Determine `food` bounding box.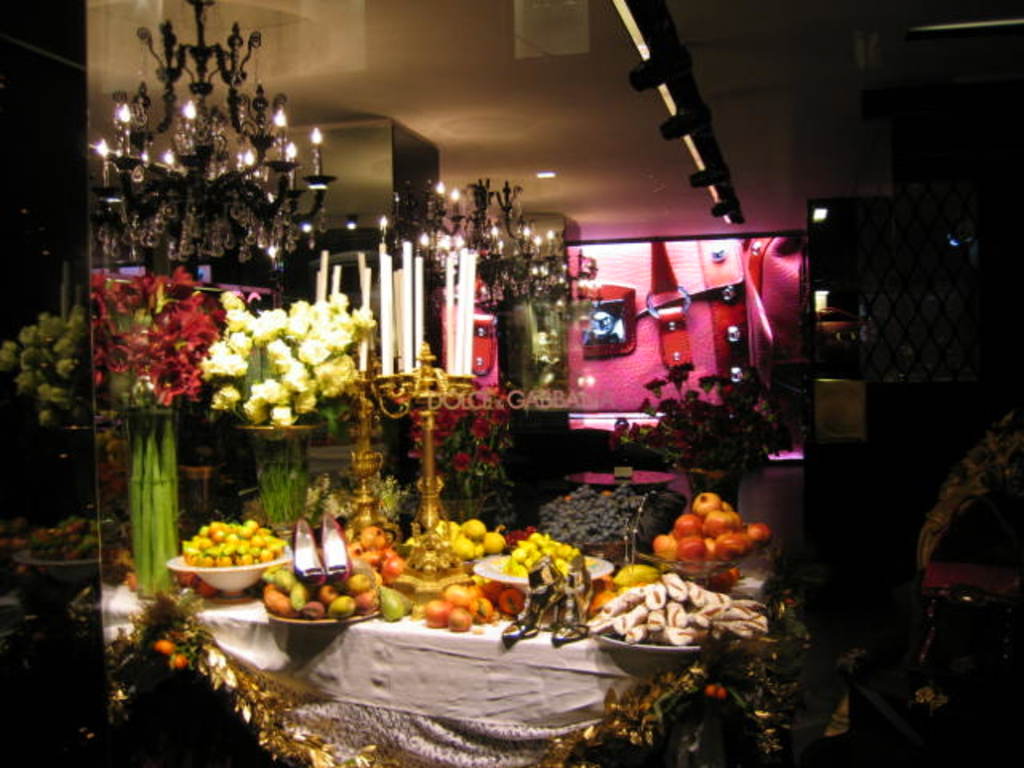
Determined: left=349, top=526, right=408, bottom=579.
